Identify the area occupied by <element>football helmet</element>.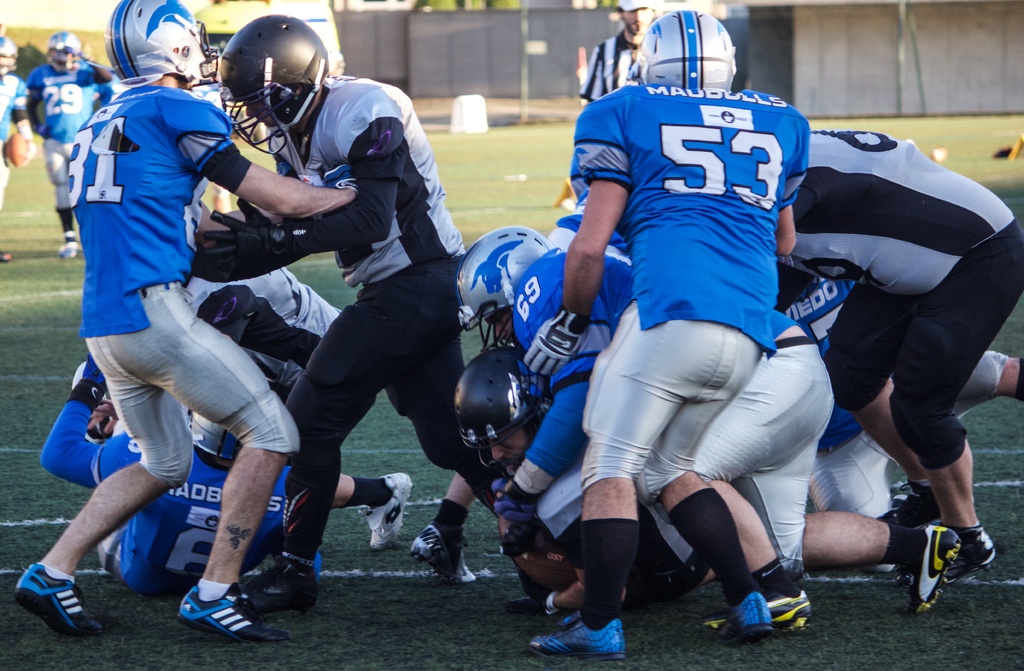
Area: [x1=200, y1=8, x2=318, y2=158].
